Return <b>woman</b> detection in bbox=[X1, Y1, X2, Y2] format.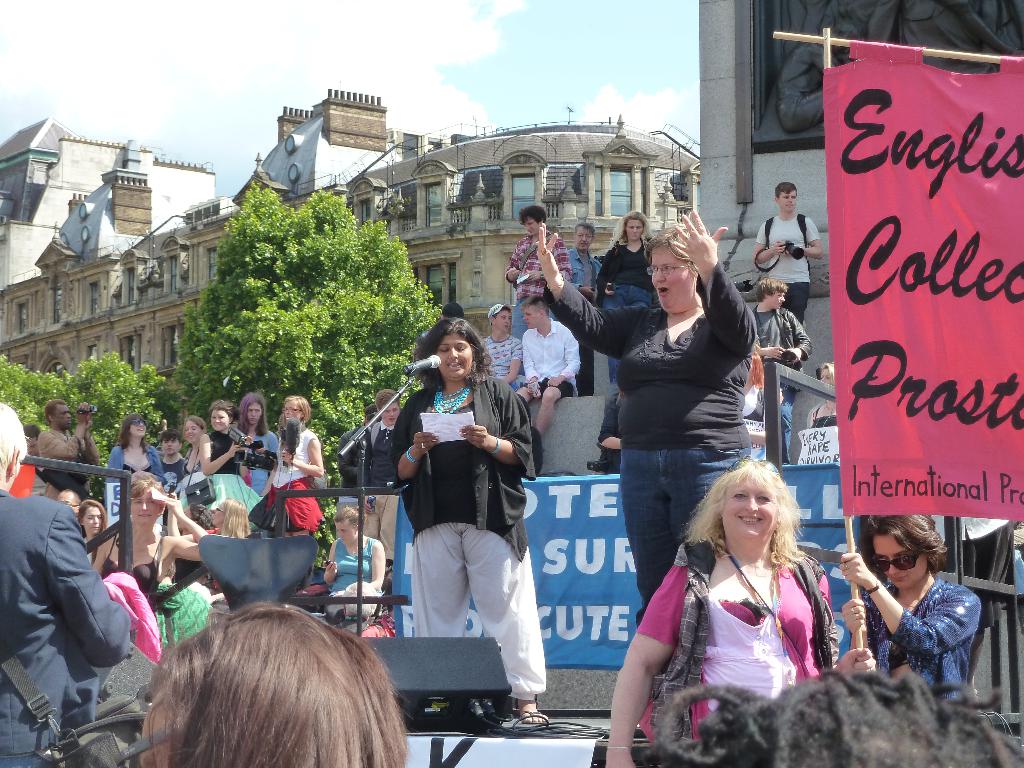
bbox=[321, 506, 385, 621].
